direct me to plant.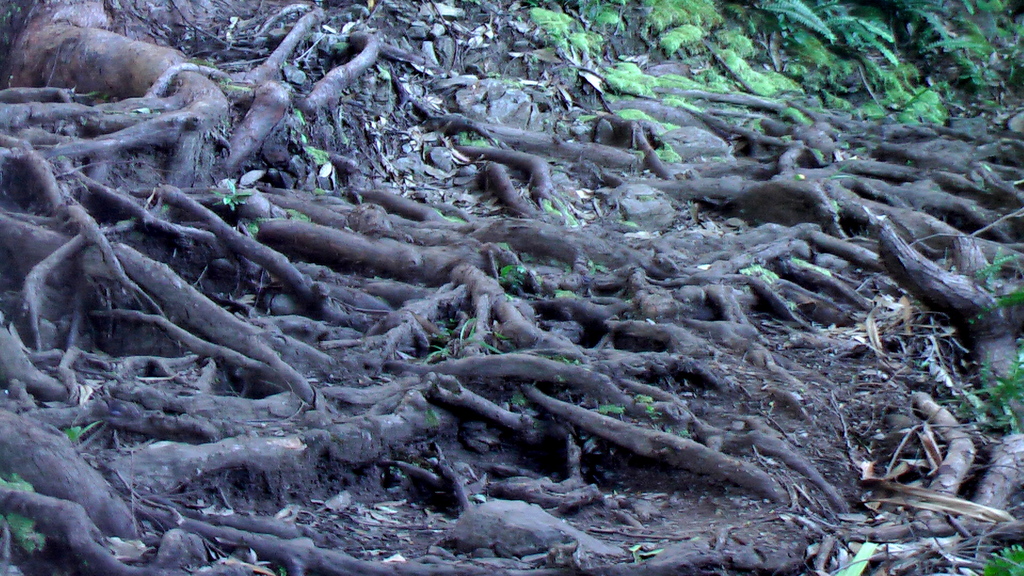
Direction: Rect(213, 175, 259, 223).
